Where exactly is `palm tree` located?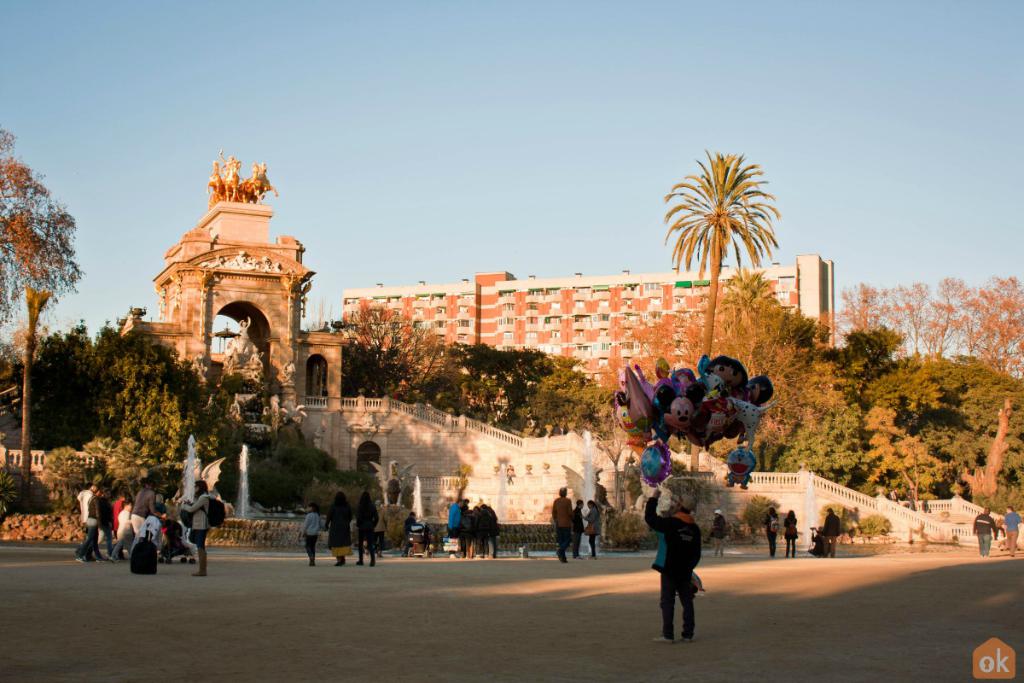
Its bounding box is 937, 352, 997, 459.
